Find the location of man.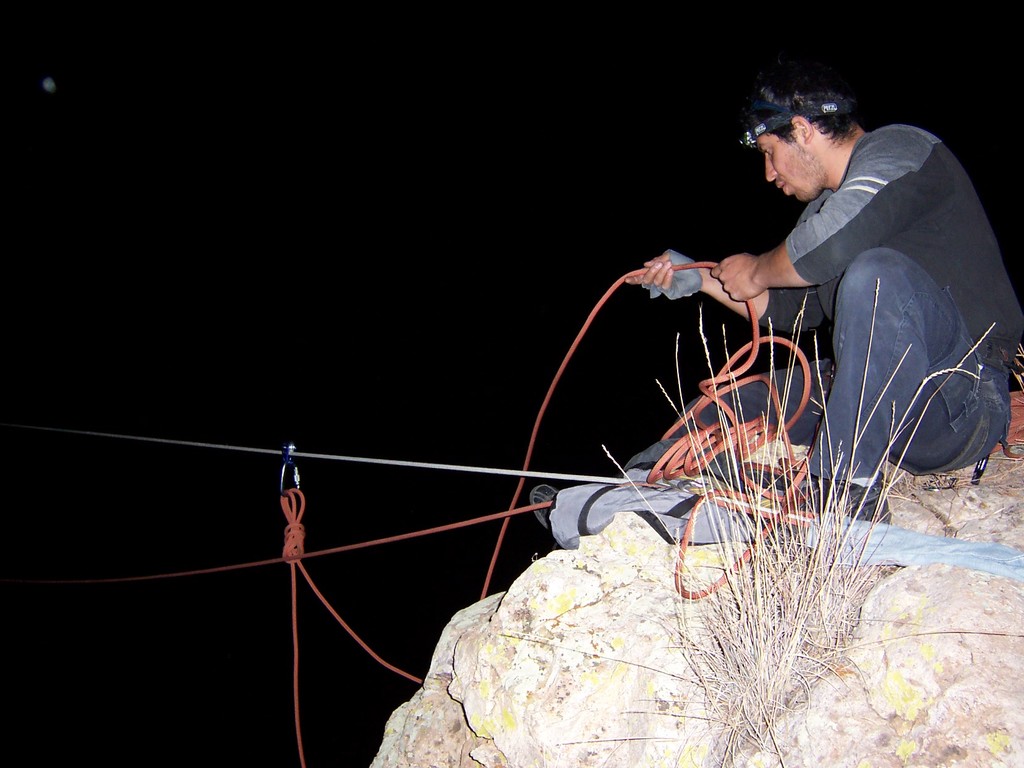
Location: bbox=(616, 60, 1023, 540).
